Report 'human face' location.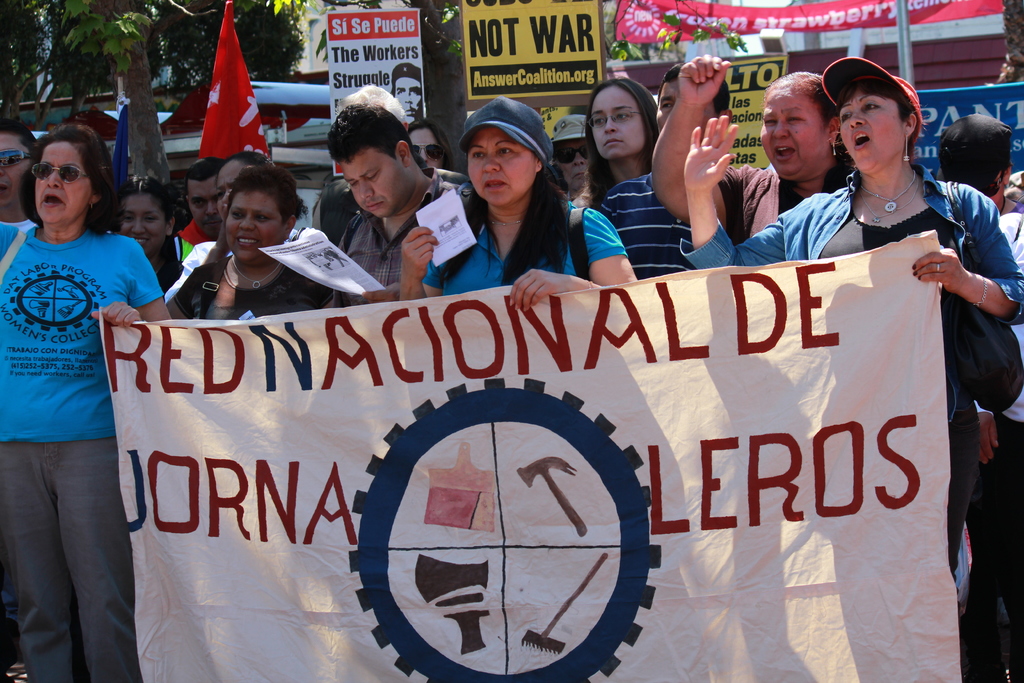
Report: (left=556, top=137, right=589, bottom=191).
